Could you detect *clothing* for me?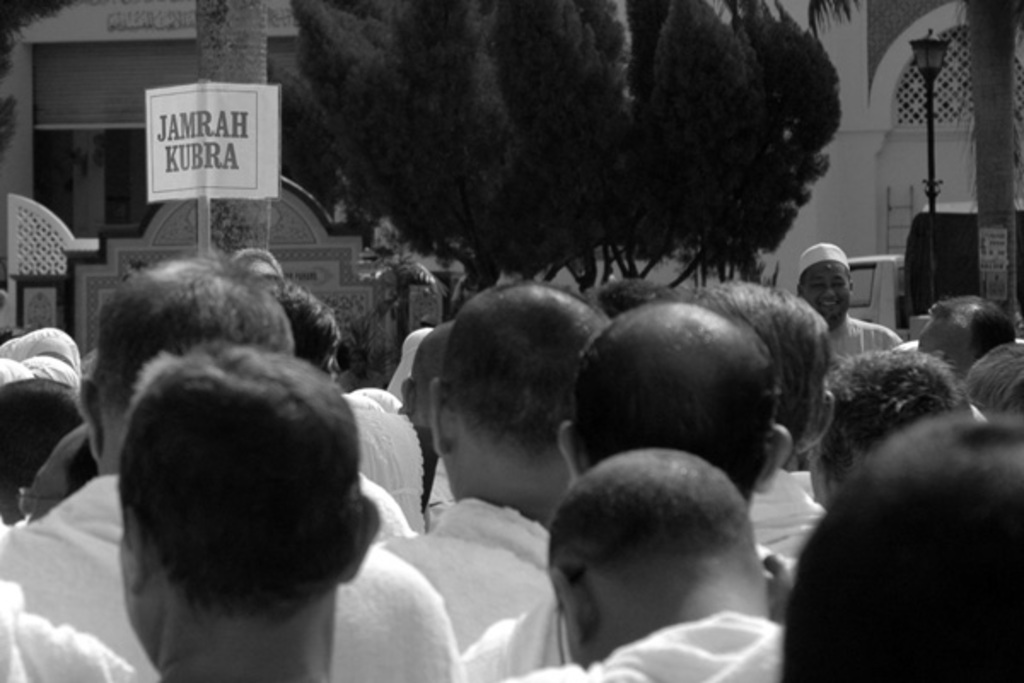
Detection result: <box>0,581,130,681</box>.
